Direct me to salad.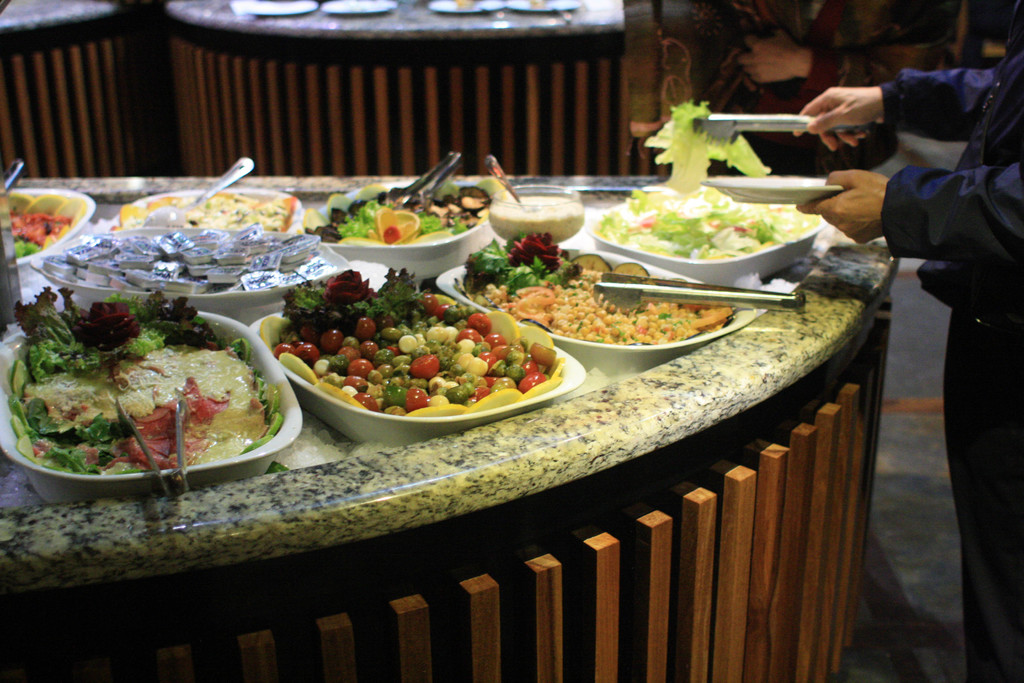
Direction: rect(0, 290, 288, 479).
